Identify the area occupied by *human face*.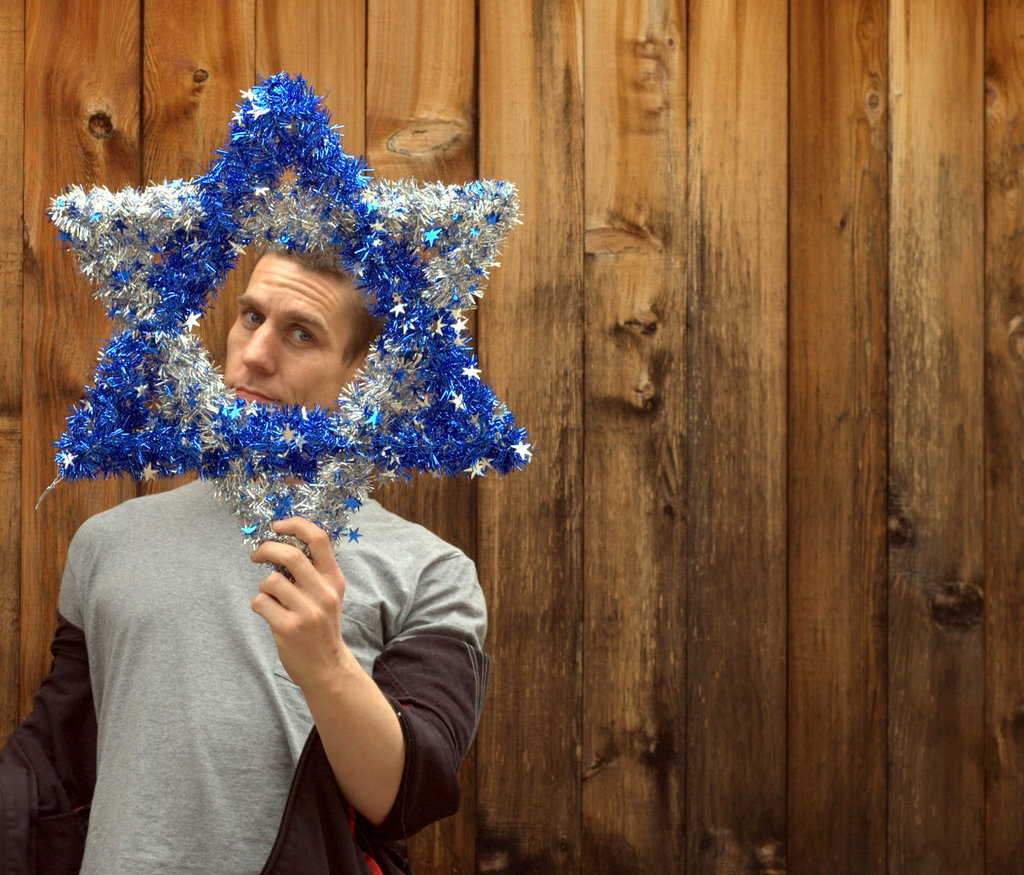
Area: box(224, 261, 374, 416).
